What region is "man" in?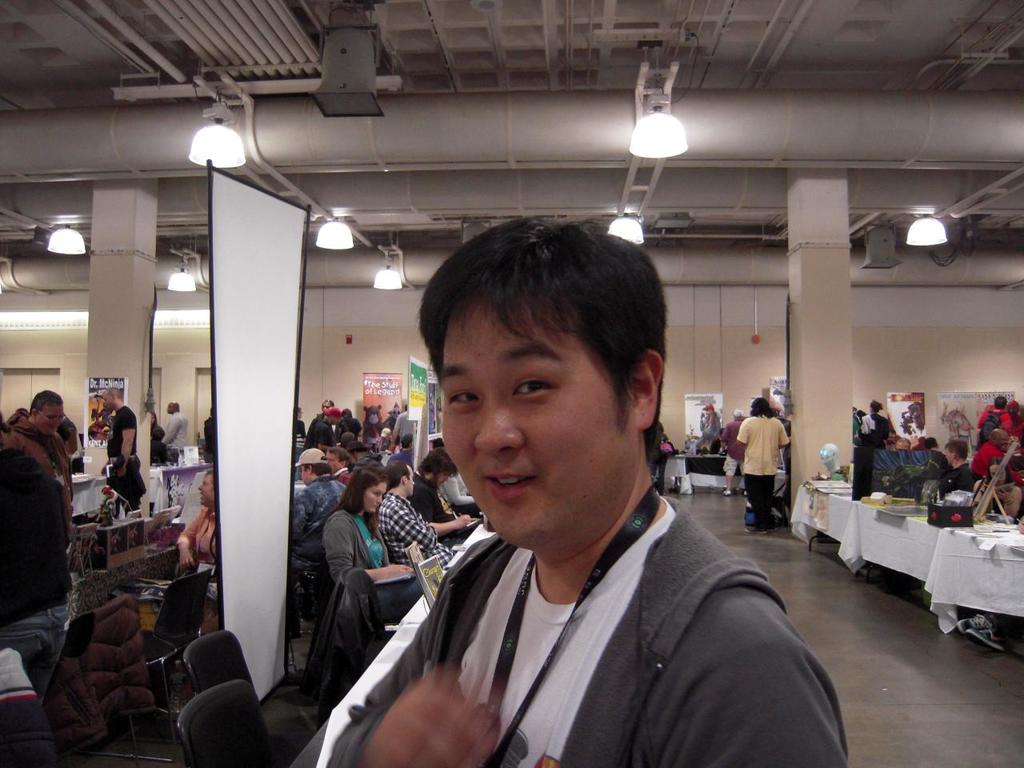
326, 444, 354, 486.
